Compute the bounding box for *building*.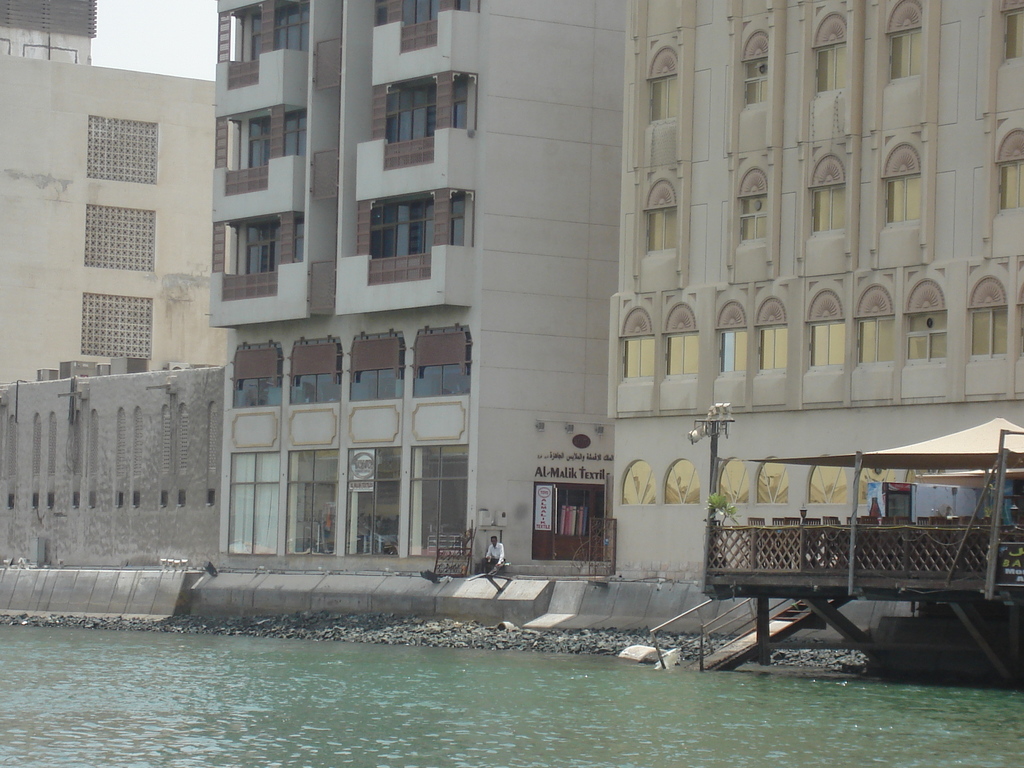
Rect(0, 0, 234, 384).
